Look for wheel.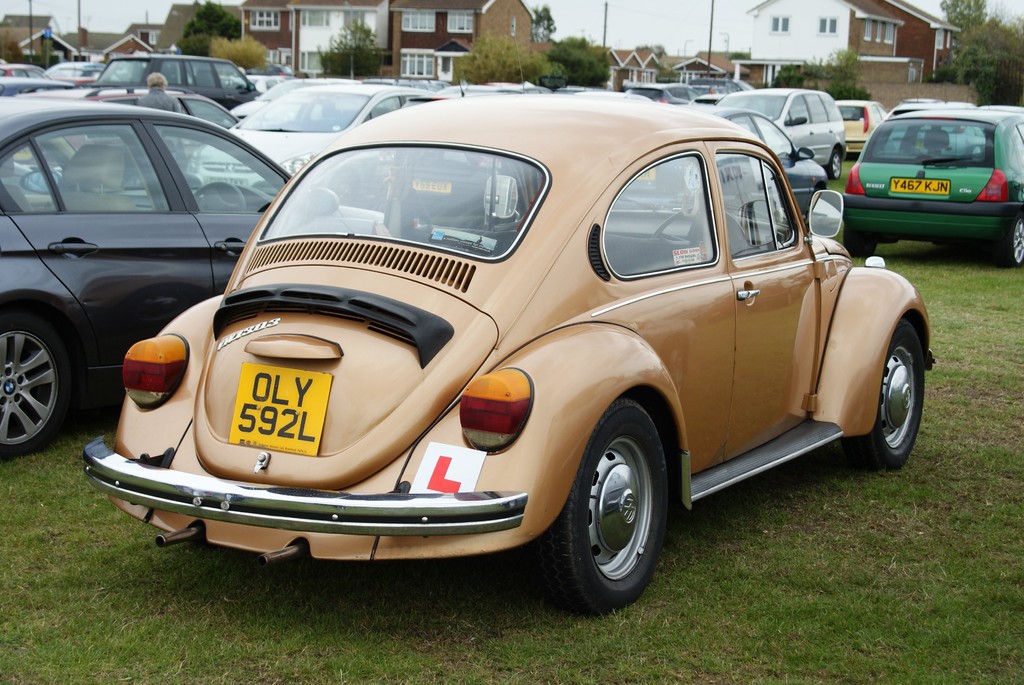
Found: (left=532, top=392, right=669, bottom=617).
